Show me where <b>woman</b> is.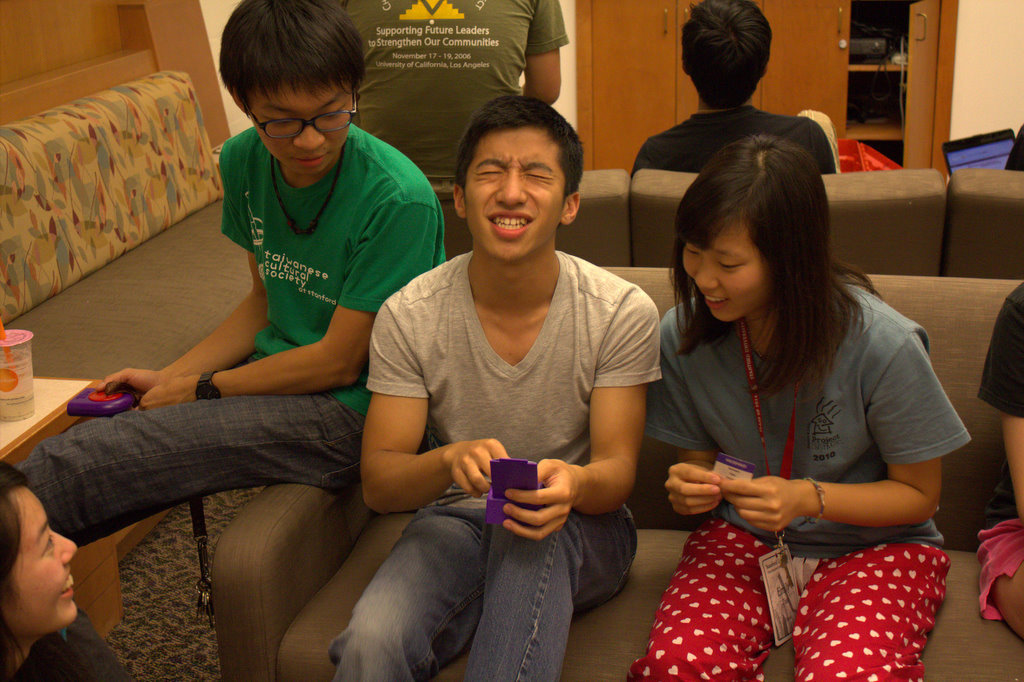
<b>woman</b> is at {"x1": 629, "y1": 136, "x2": 969, "y2": 674}.
